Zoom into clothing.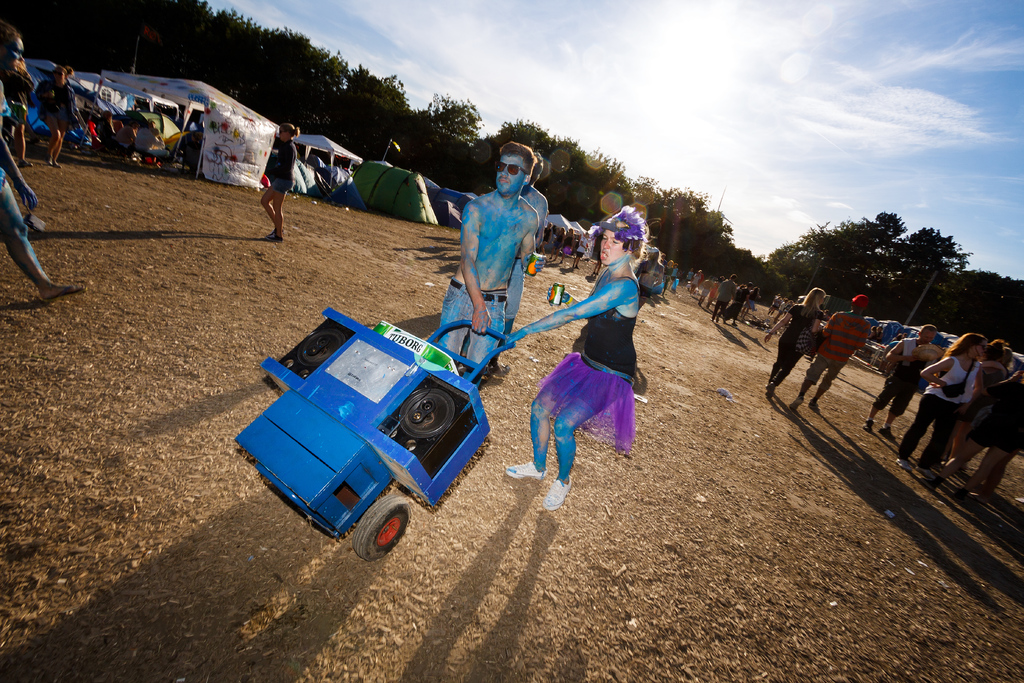
Zoom target: {"x1": 804, "y1": 308, "x2": 872, "y2": 392}.
